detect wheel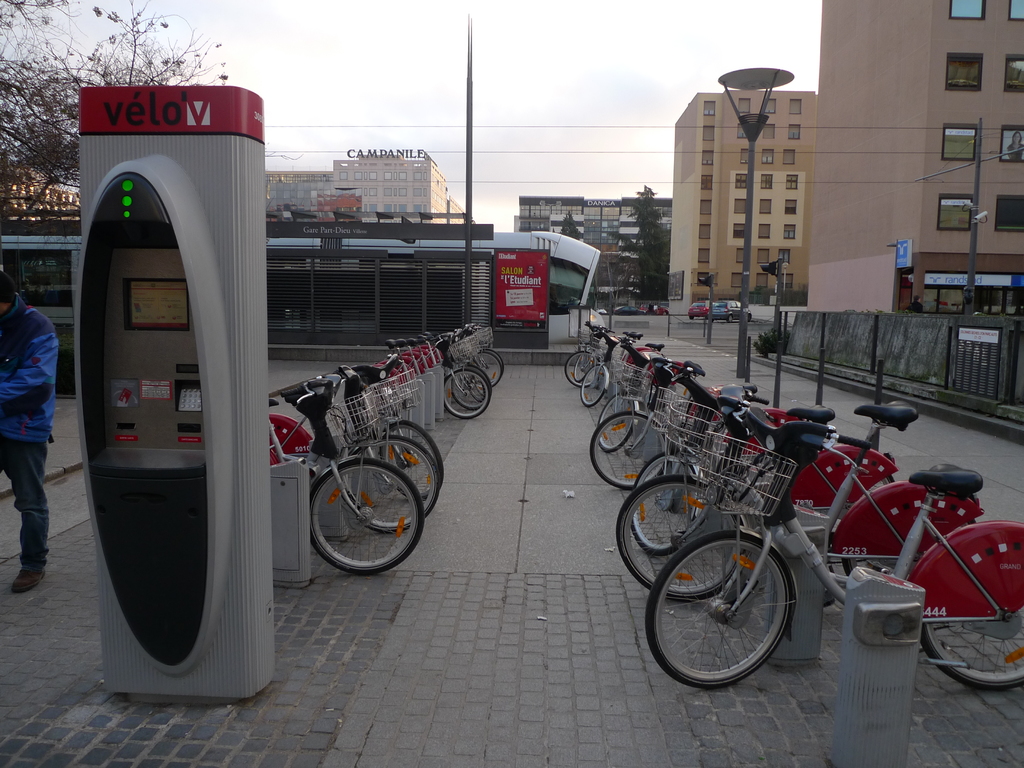
l=307, t=454, r=424, b=576
